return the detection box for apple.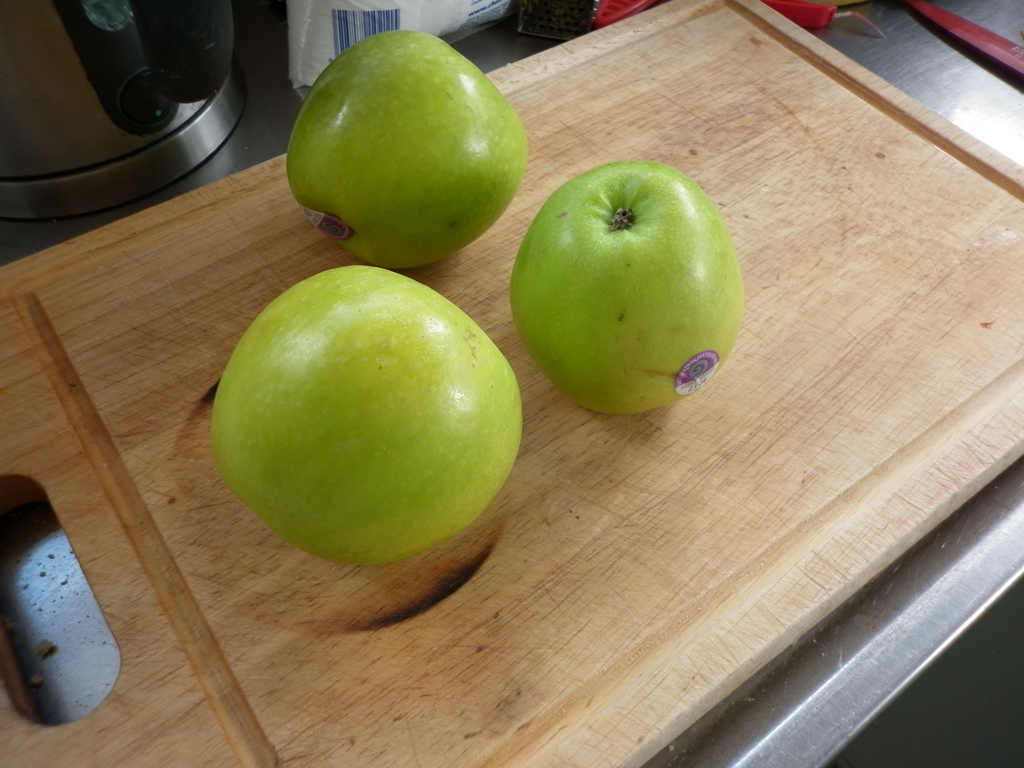
(509, 158, 746, 415).
